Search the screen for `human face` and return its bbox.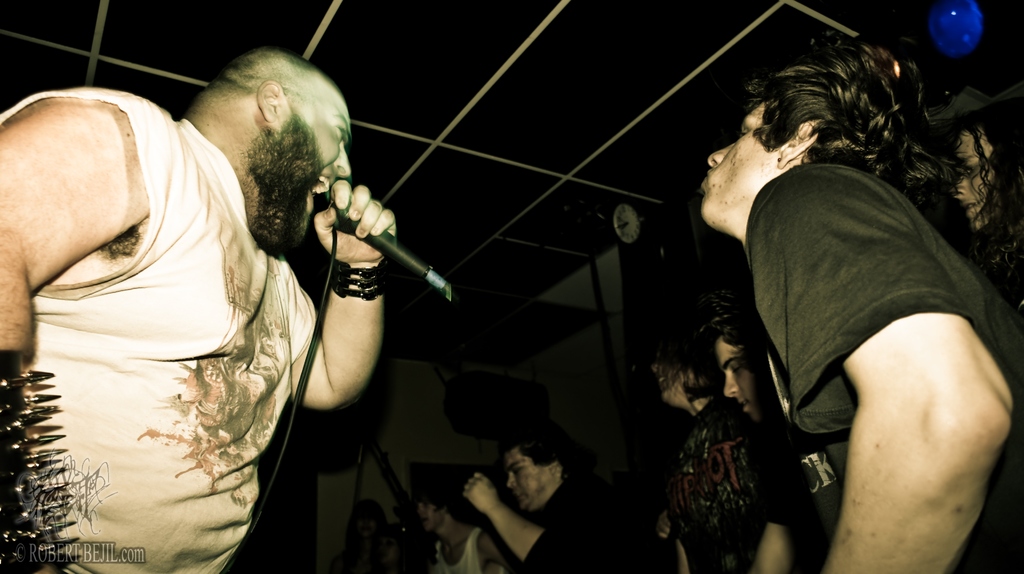
Found: 289, 106, 351, 238.
